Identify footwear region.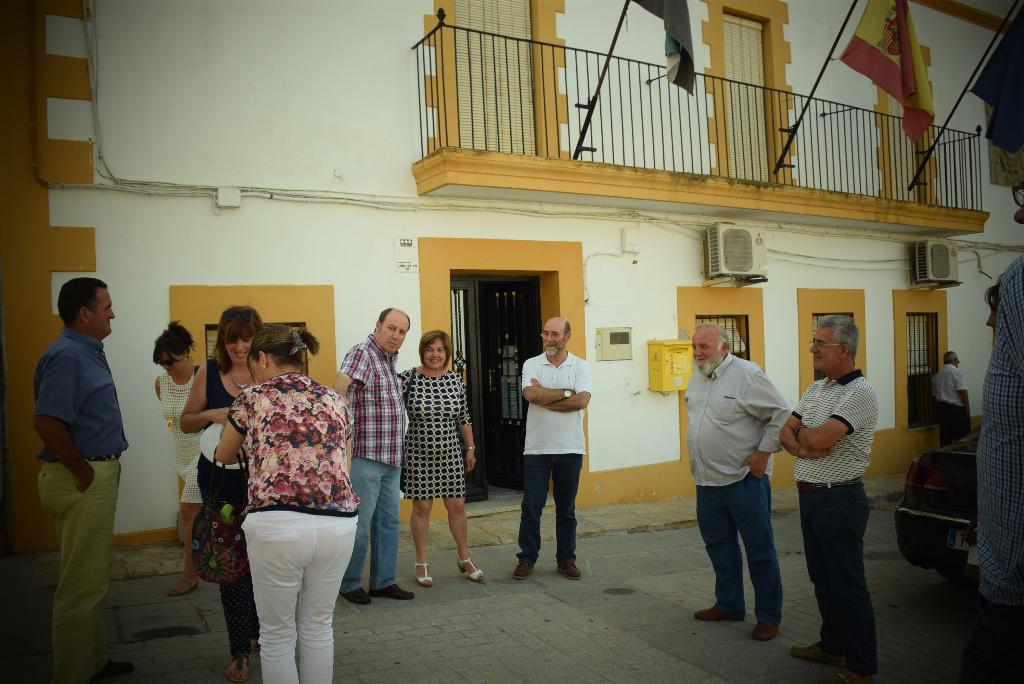
Region: 223, 660, 244, 683.
